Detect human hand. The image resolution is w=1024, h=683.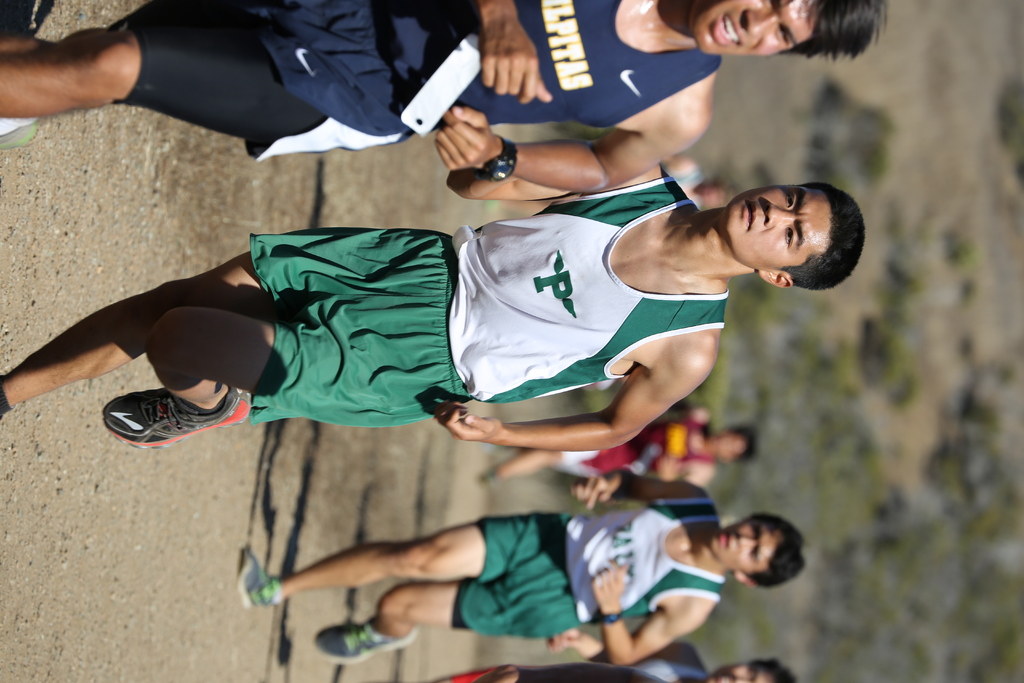
box=[571, 476, 617, 507].
